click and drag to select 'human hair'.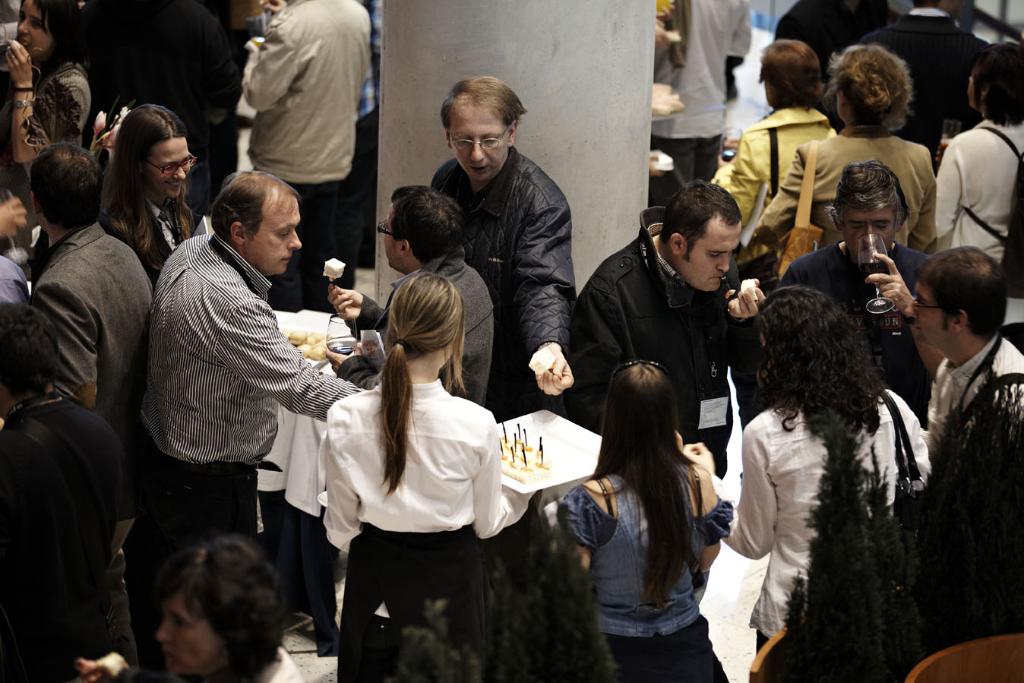
Selection: [x1=579, y1=359, x2=703, y2=606].
